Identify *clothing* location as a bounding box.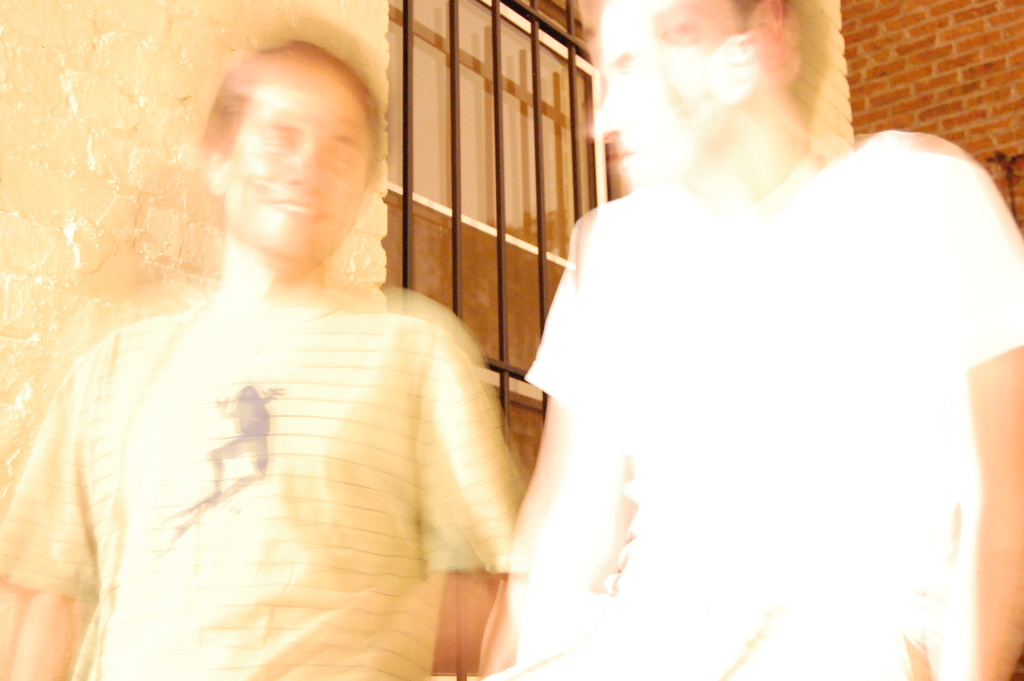
(x1=0, y1=308, x2=521, y2=680).
